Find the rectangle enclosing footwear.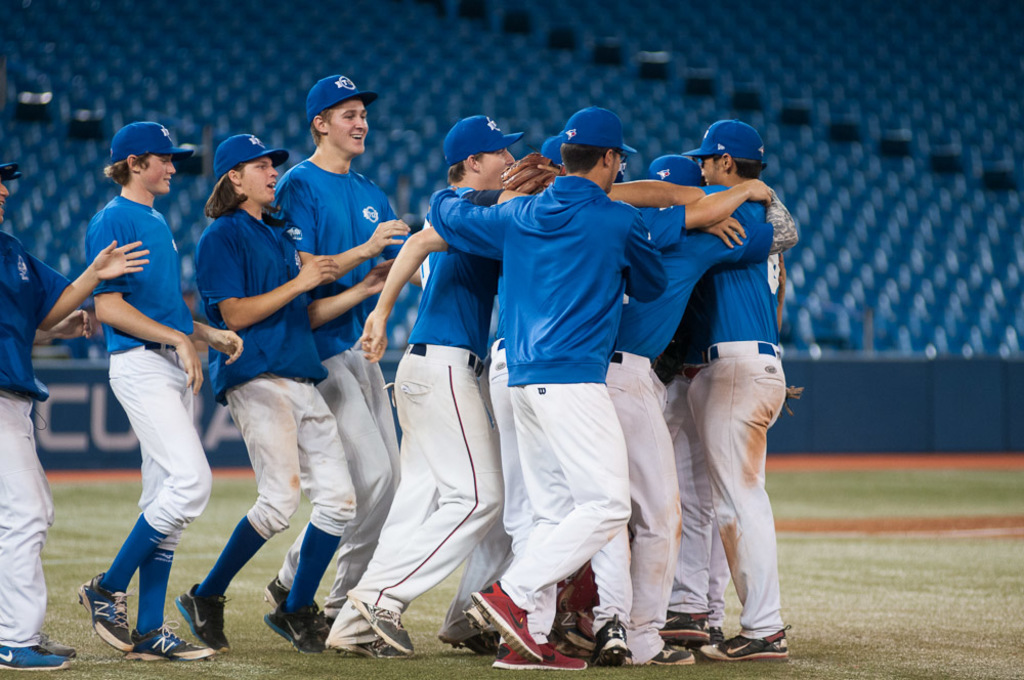
bbox=[327, 639, 402, 657].
